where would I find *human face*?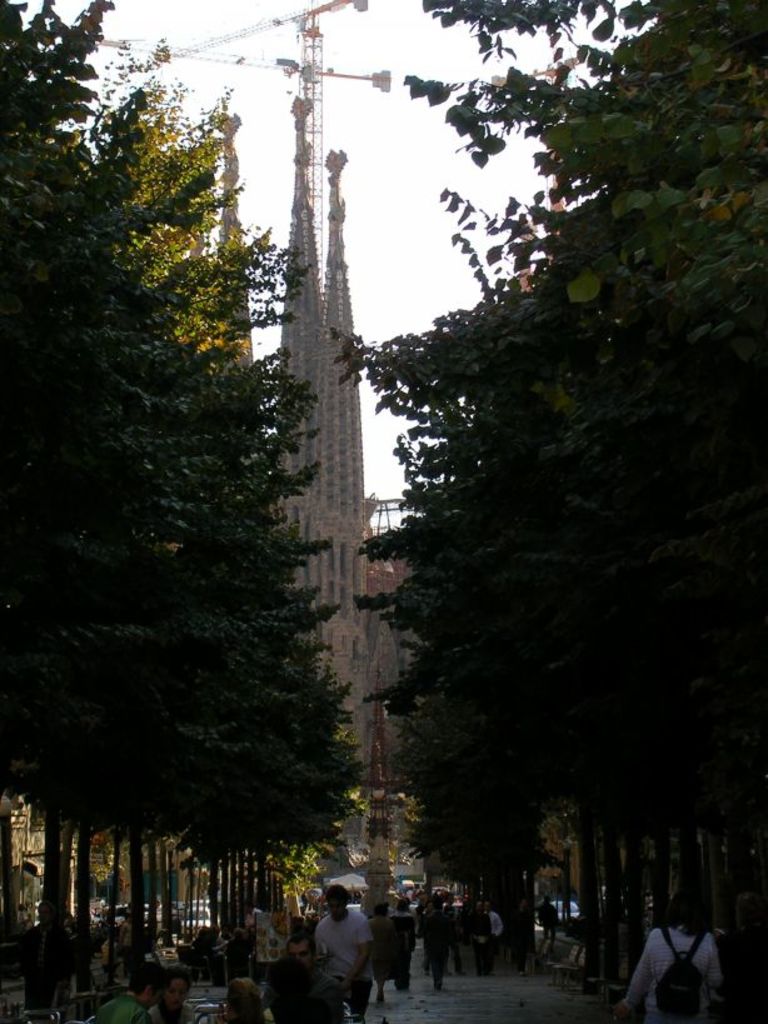
At pyautogui.locateOnScreen(164, 981, 190, 1014).
